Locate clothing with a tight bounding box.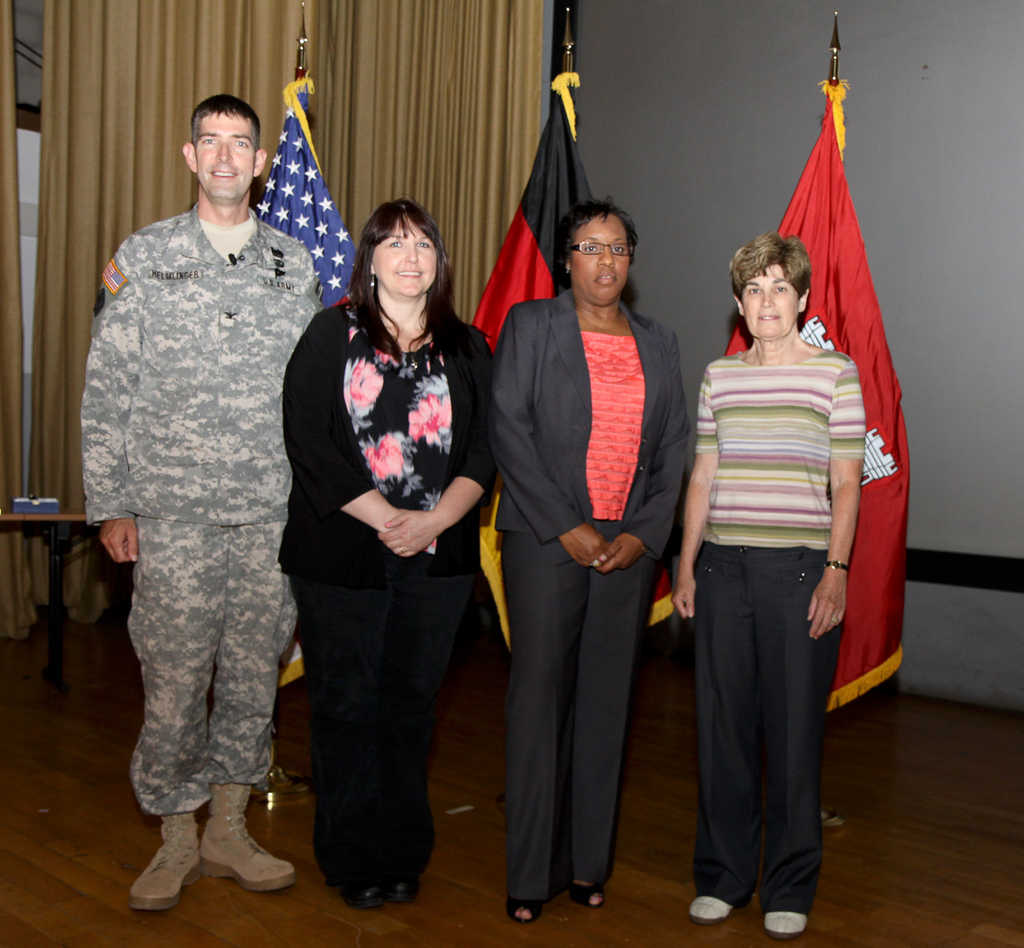
Rect(81, 201, 320, 817).
